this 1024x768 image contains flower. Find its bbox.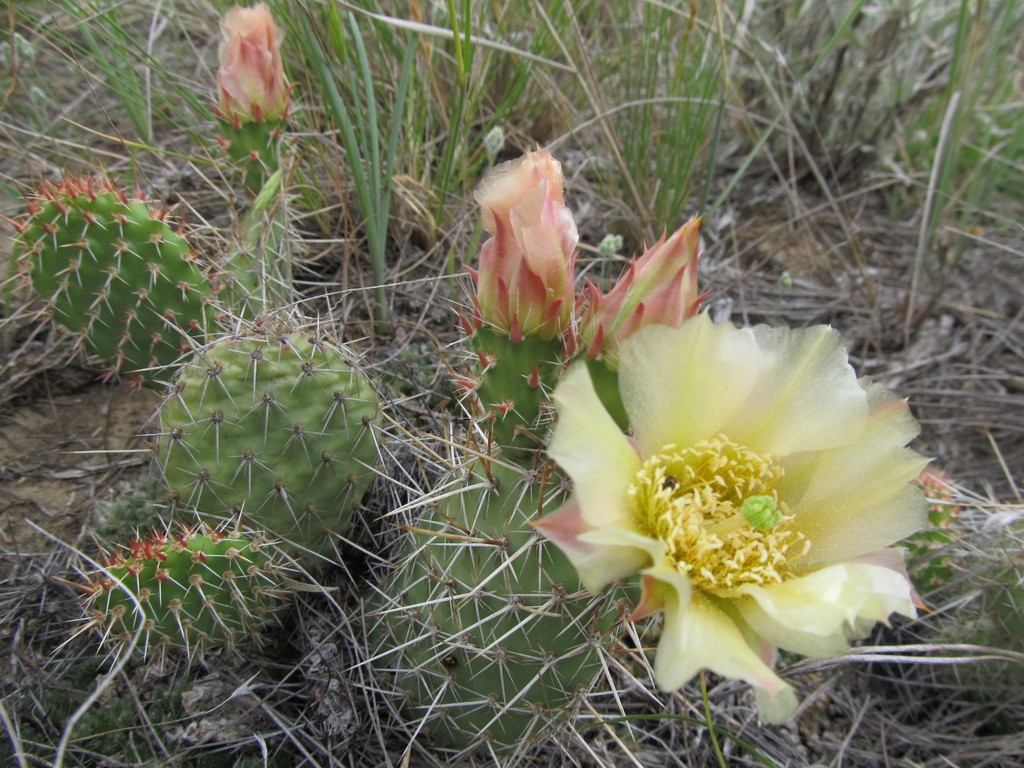
left=549, top=307, right=943, bottom=733.
